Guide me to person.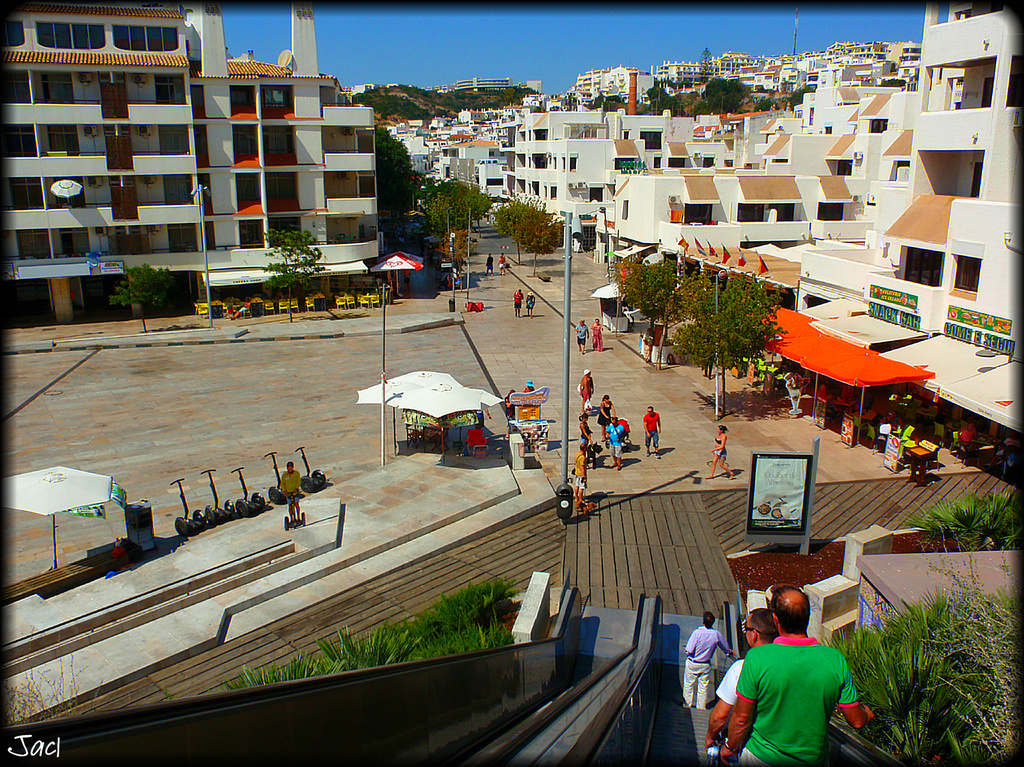
Guidance: [605, 414, 631, 465].
